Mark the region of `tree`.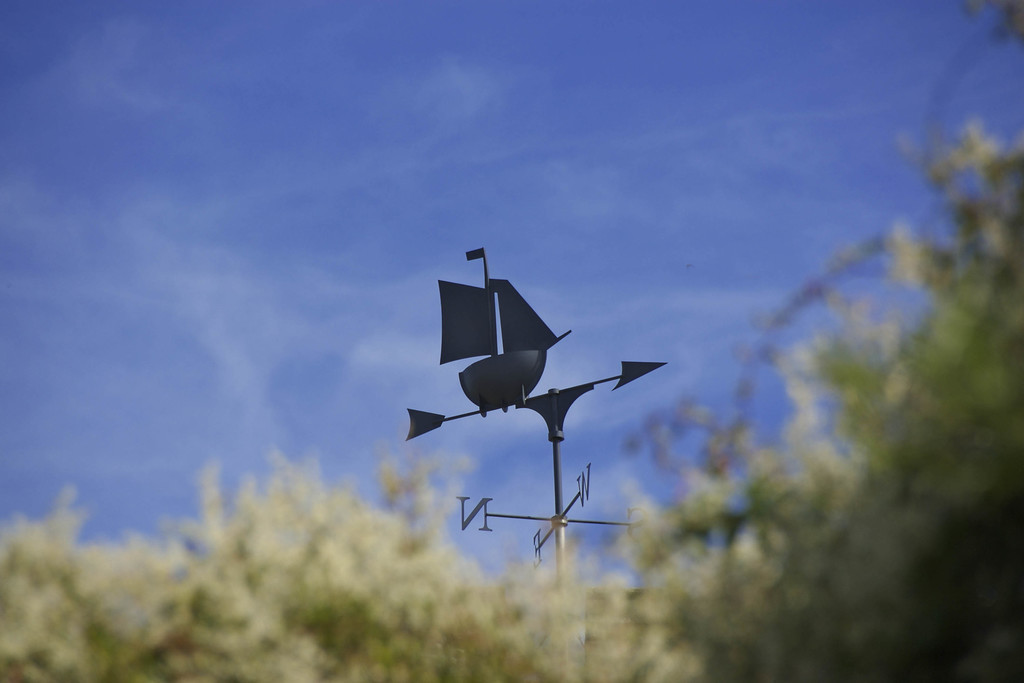
Region: x1=0 y1=118 x2=1023 y2=682.
